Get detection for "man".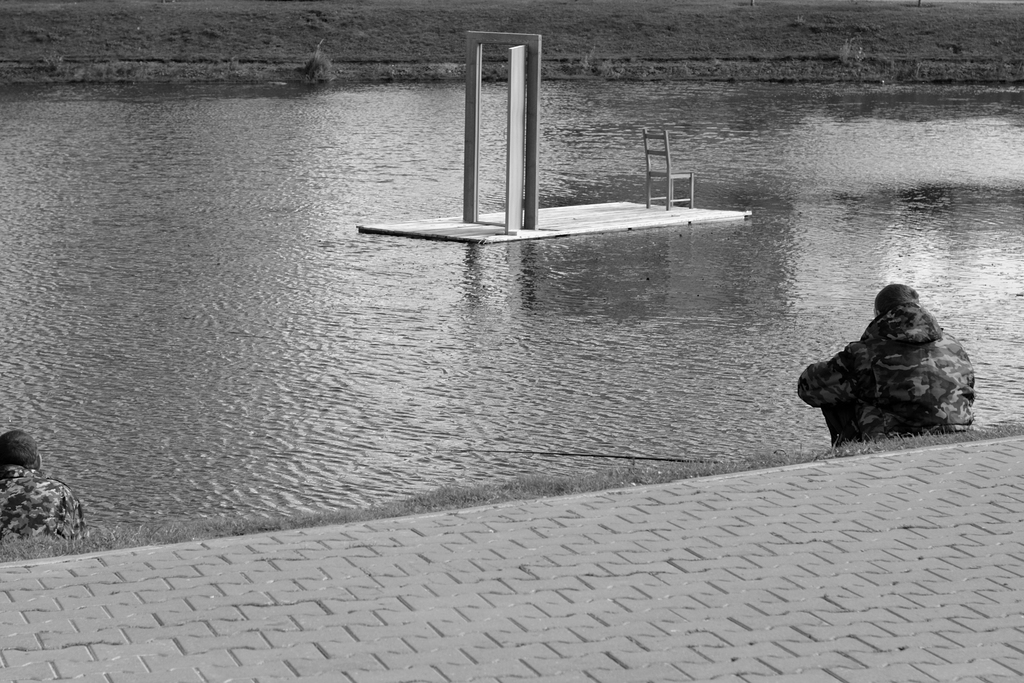
Detection: l=811, t=274, r=986, b=459.
